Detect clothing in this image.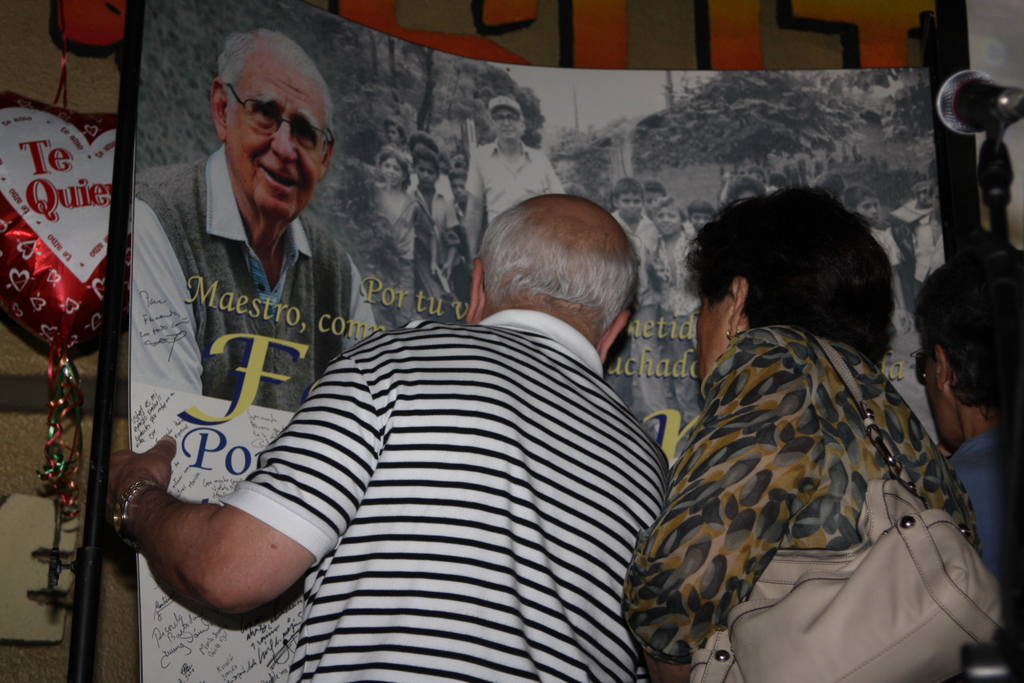
Detection: [952, 430, 1023, 682].
